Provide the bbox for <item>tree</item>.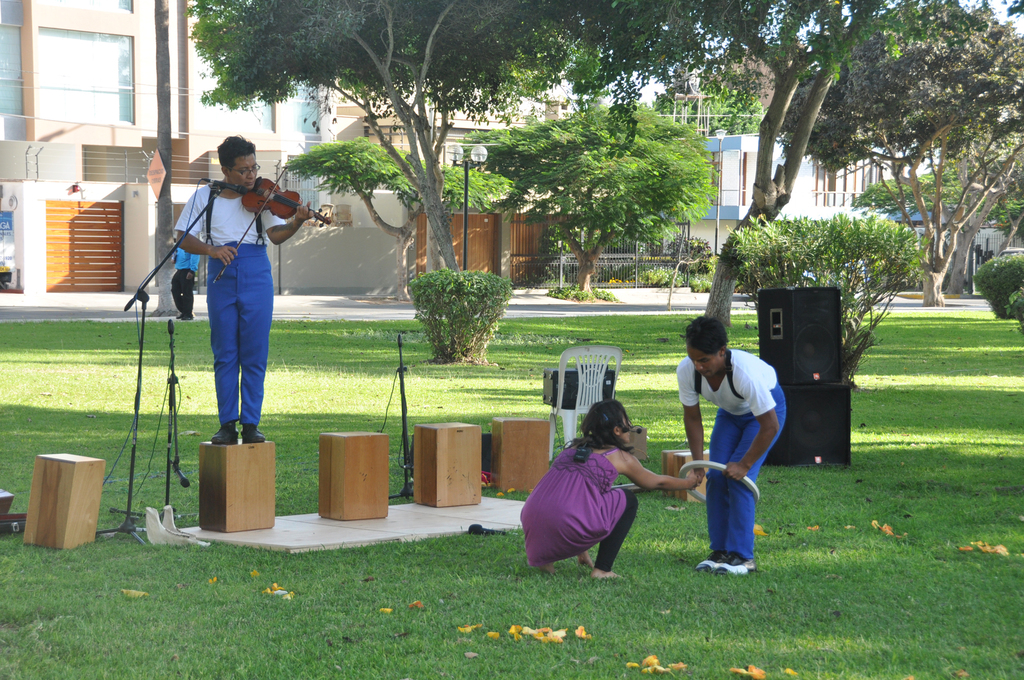
776/0/1023/307.
